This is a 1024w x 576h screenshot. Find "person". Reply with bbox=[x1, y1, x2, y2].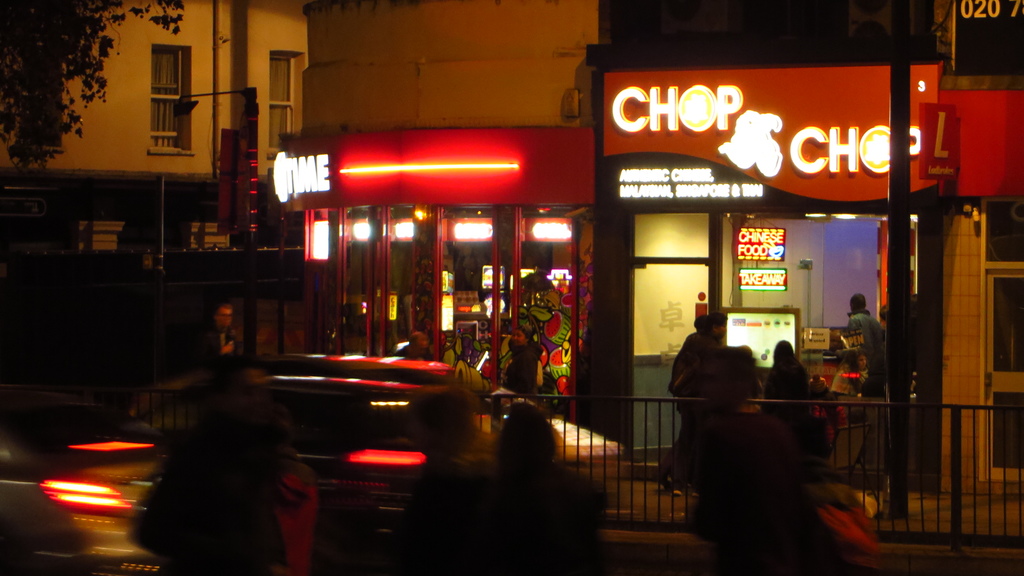
bbox=[205, 303, 242, 366].
